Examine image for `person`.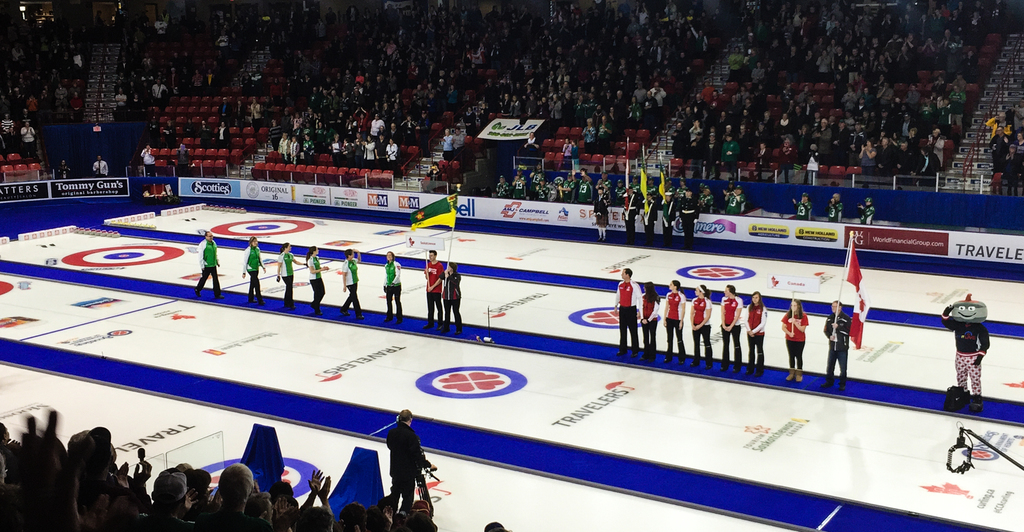
Examination result: {"left": 339, "top": 250, "right": 362, "bottom": 317}.
